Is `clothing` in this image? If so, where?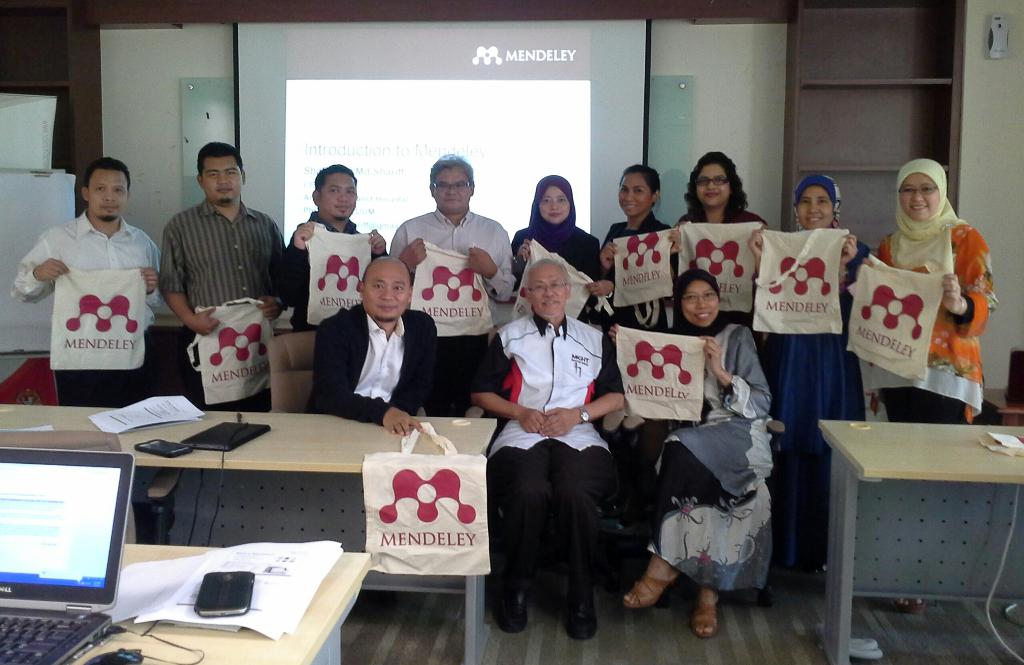
Yes, at region(29, 195, 156, 409).
